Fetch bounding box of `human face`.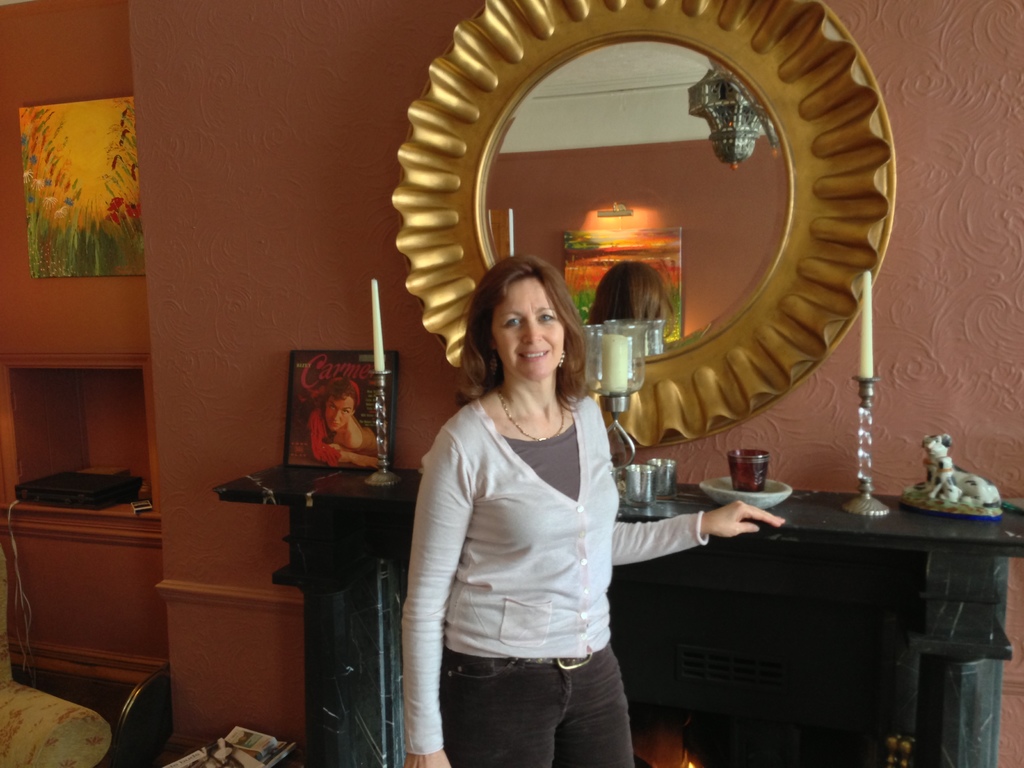
Bbox: crop(323, 394, 355, 433).
